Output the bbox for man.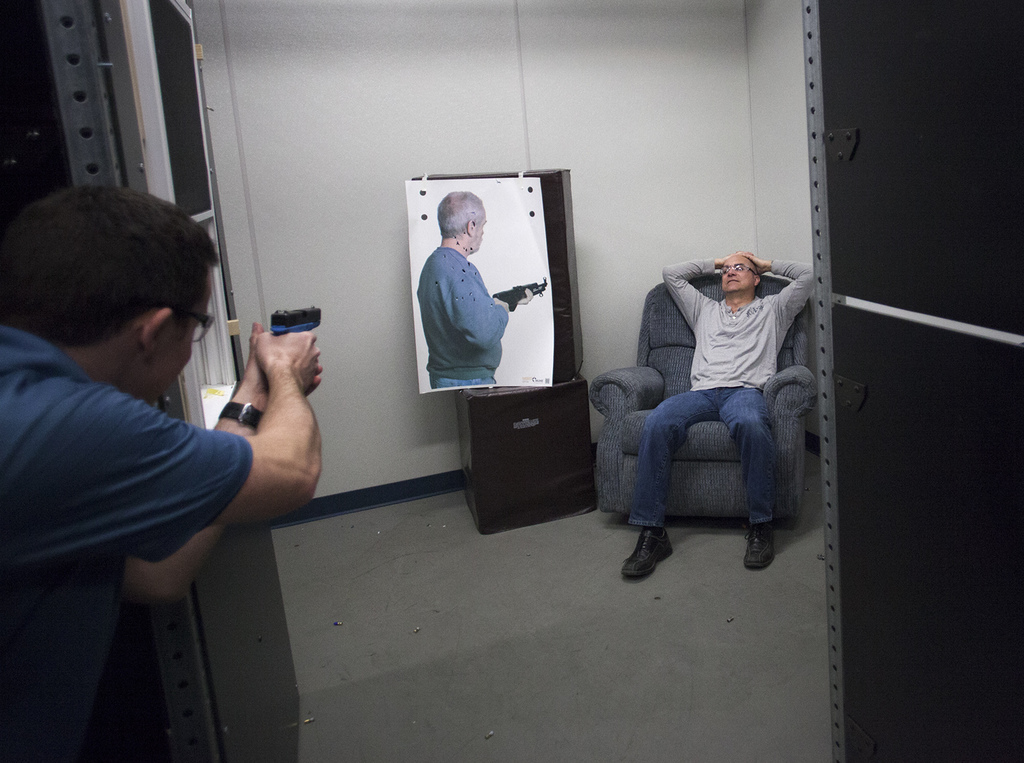
box=[615, 248, 817, 581].
